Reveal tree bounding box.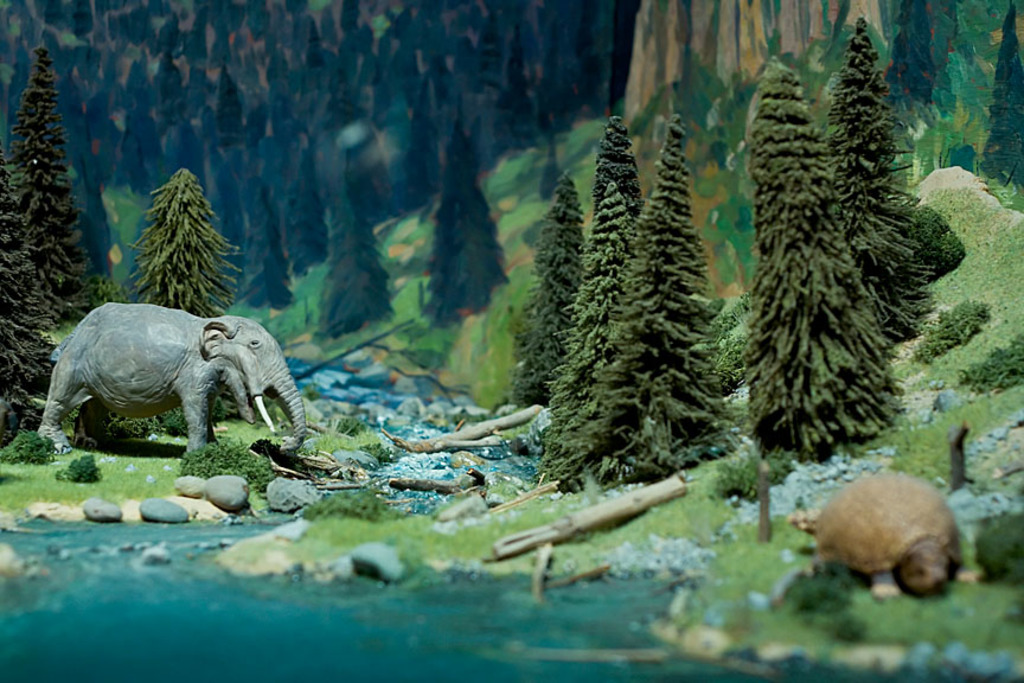
Revealed: {"x1": 883, "y1": 0, "x2": 937, "y2": 133}.
